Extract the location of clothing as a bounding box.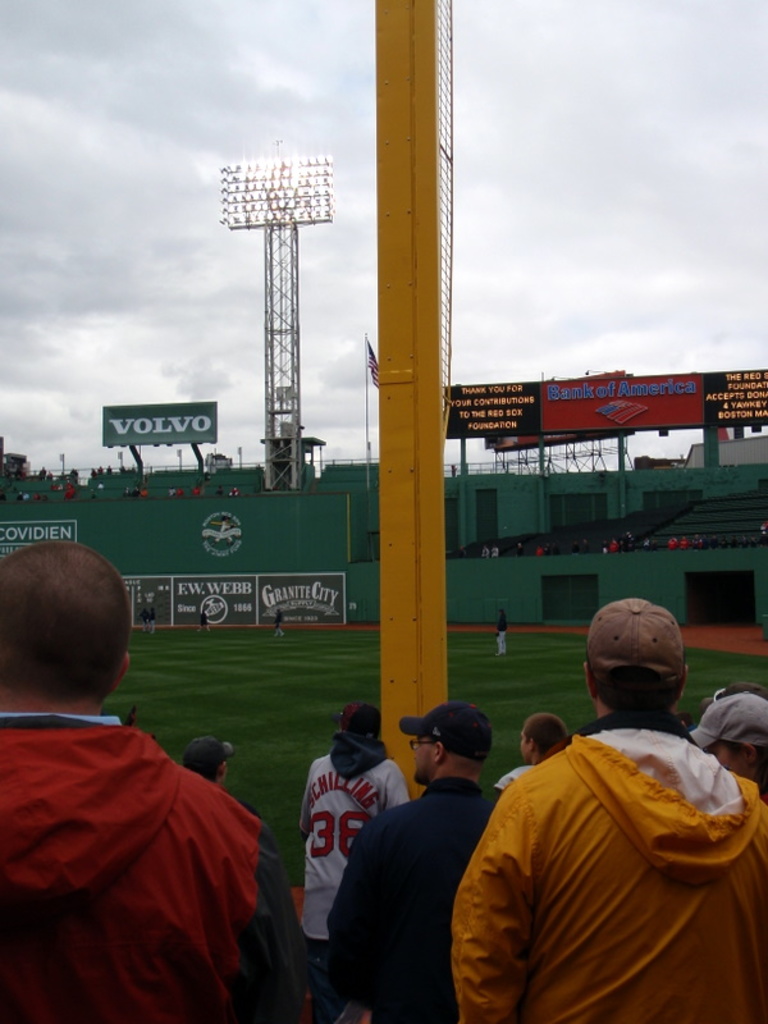
rect(323, 768, 489, 1023).
